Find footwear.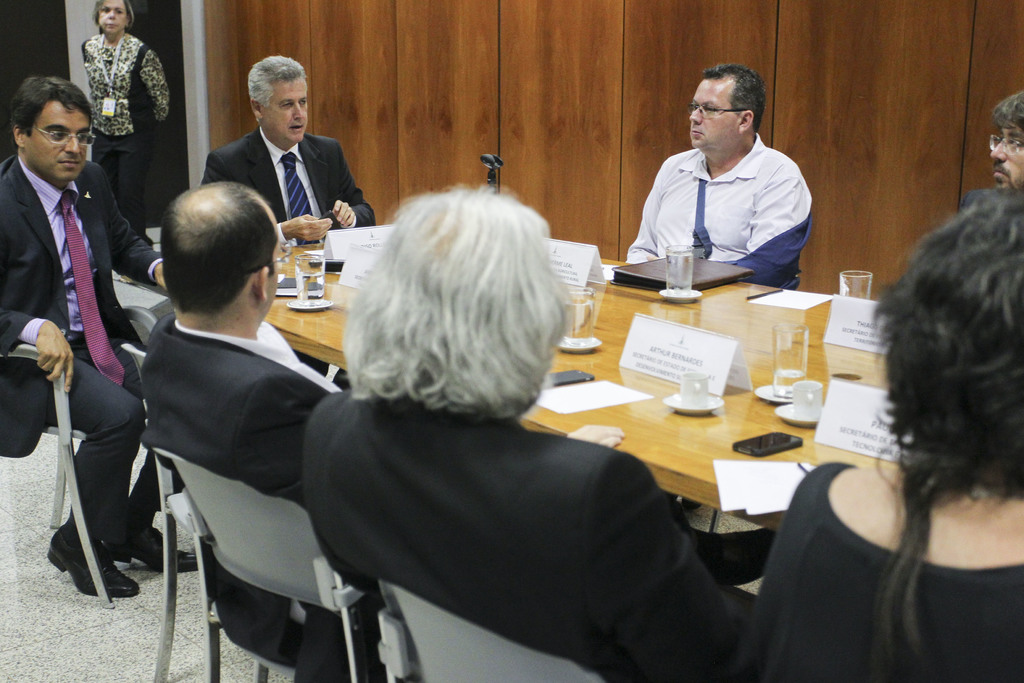
BBox(104, 527, 198, 571).
